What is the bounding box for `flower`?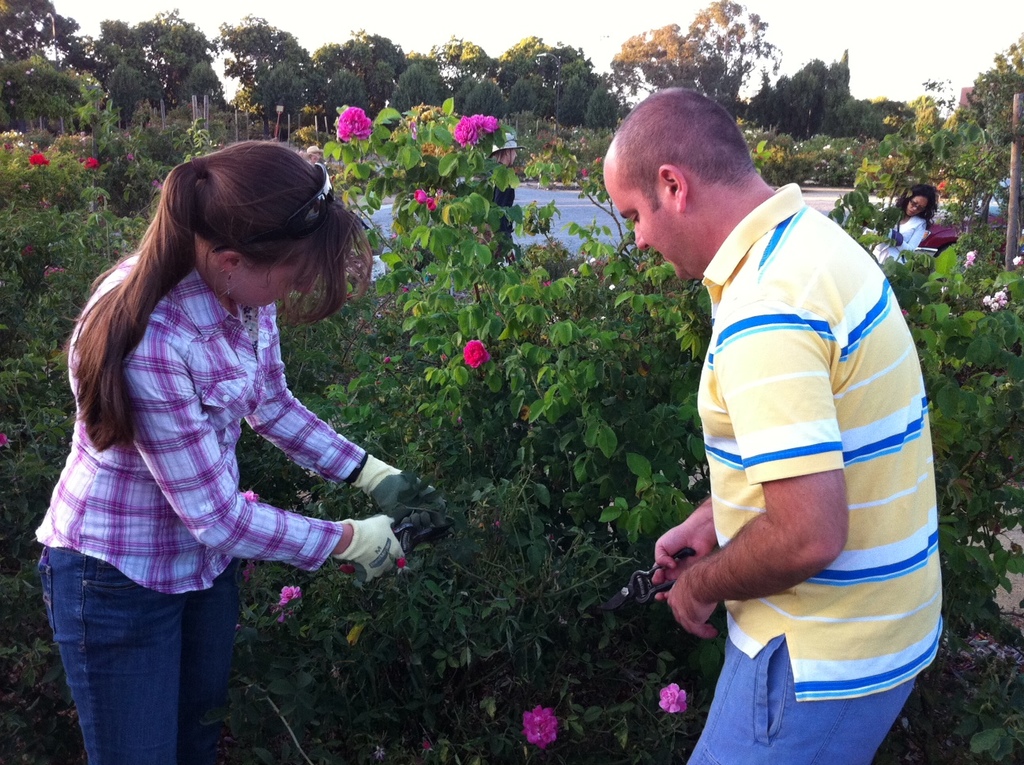
BBox(655, 684, 687, 713).
